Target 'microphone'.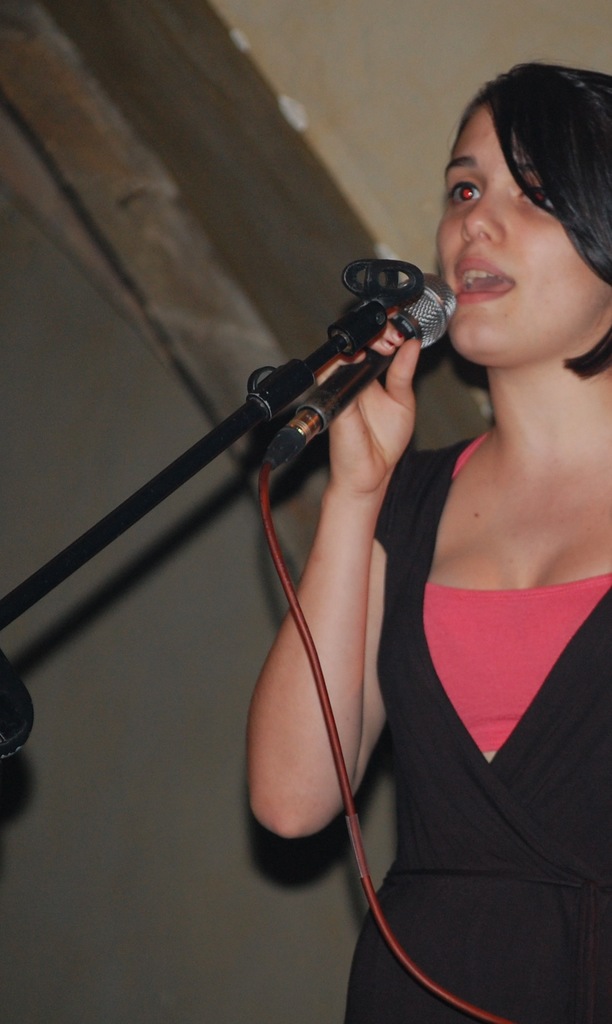
Target region: crop(264, 271, 458, 468).
